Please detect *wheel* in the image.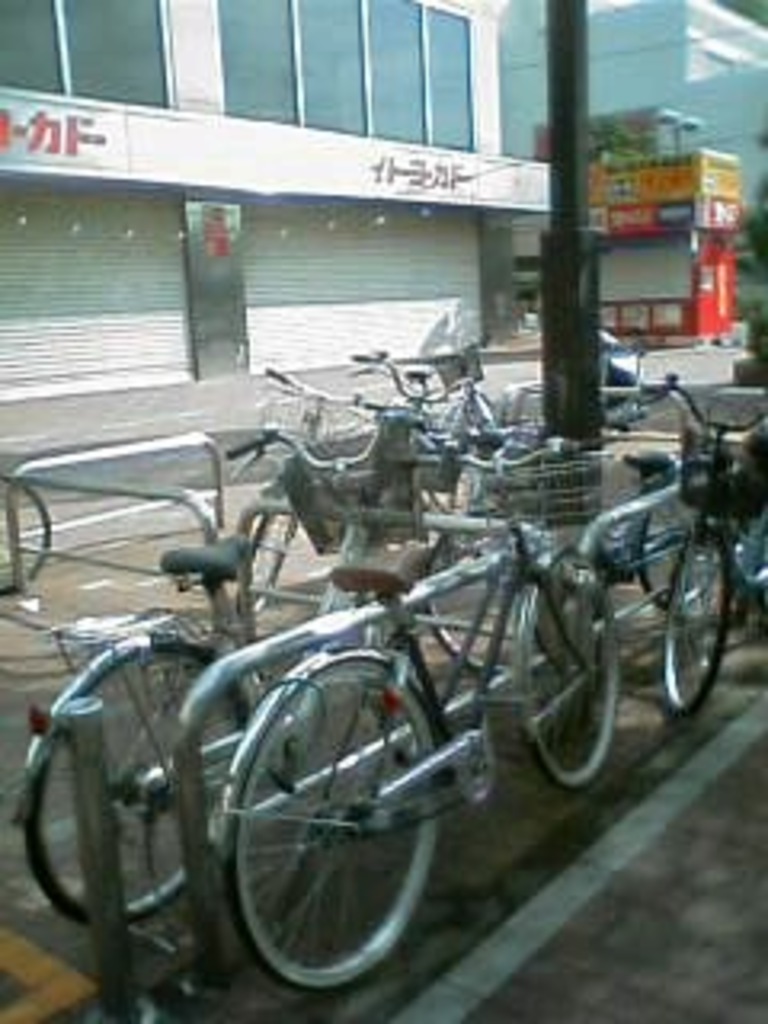
box=[659, 531, 736, 714].
